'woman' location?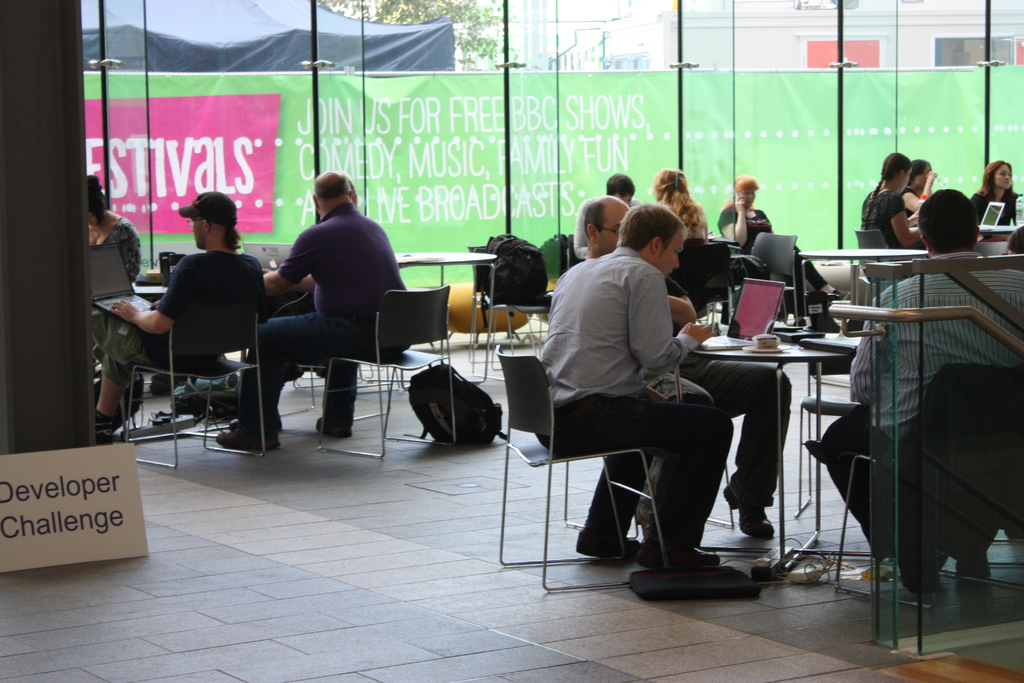
locate(716, 173, 839, 303)
